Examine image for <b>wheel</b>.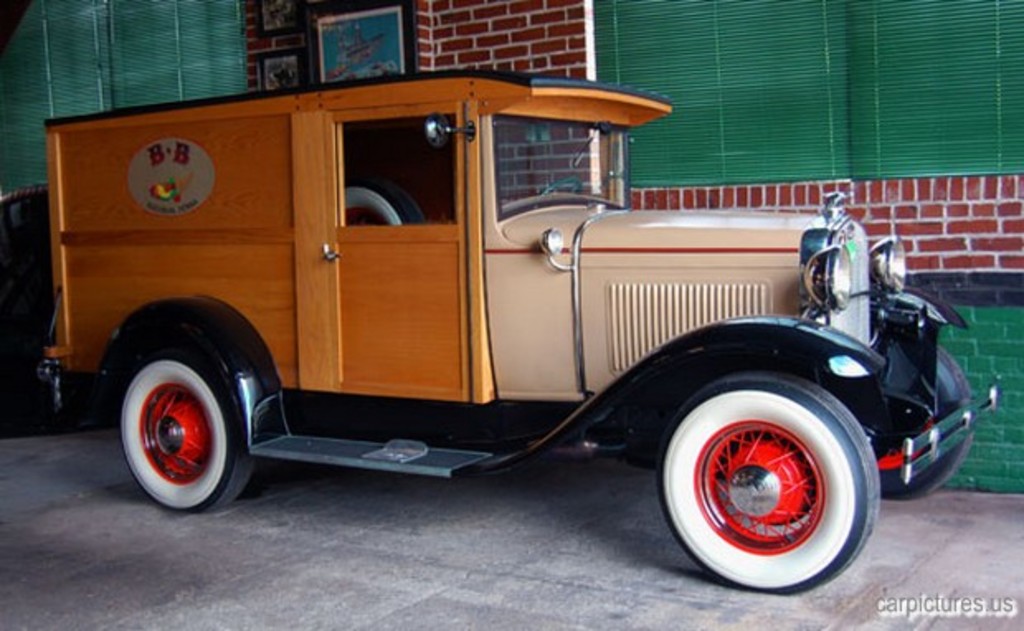
Examination result: box(535, 173, 580, 208).
